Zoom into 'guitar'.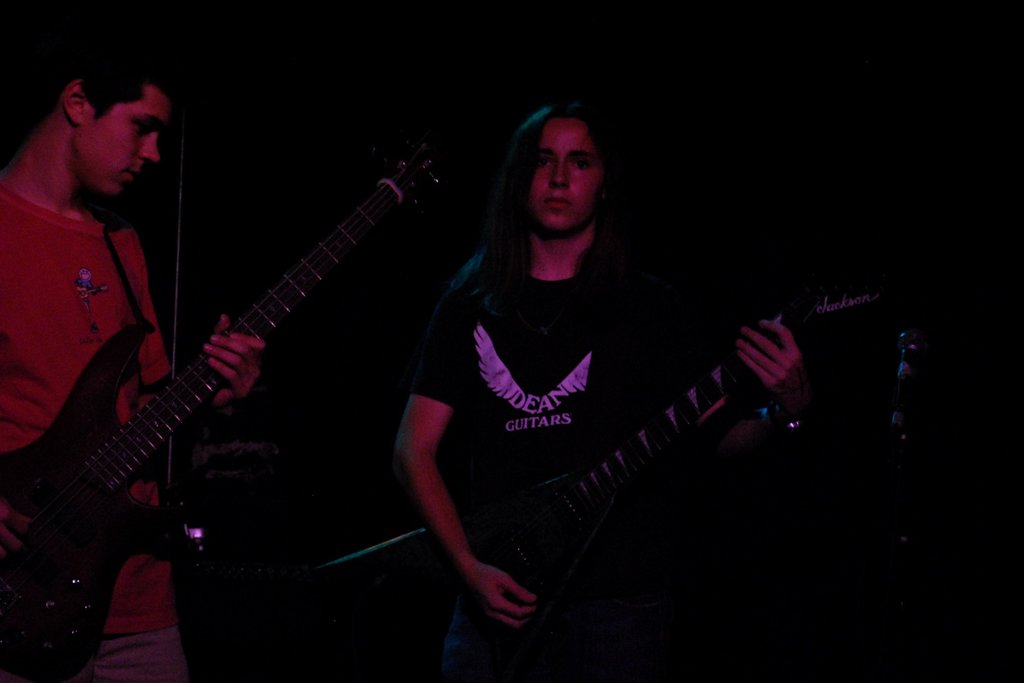
Zoom target: [left=0, top=143, right=451, bottom=682].
